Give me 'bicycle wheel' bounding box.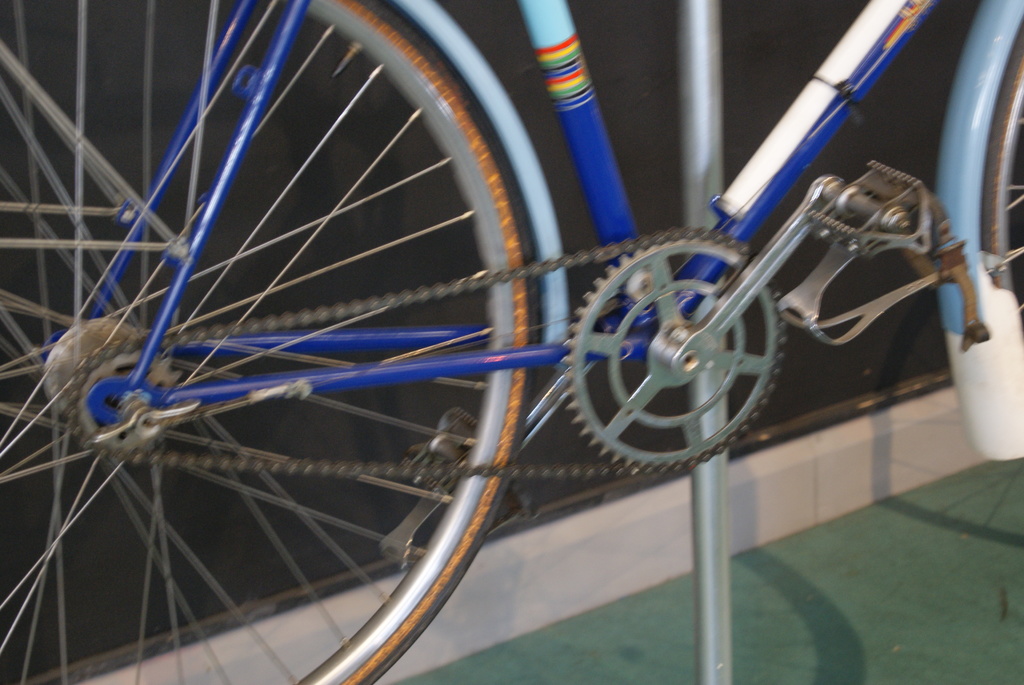
(left=0, top=0, right=544, bottom=684).
